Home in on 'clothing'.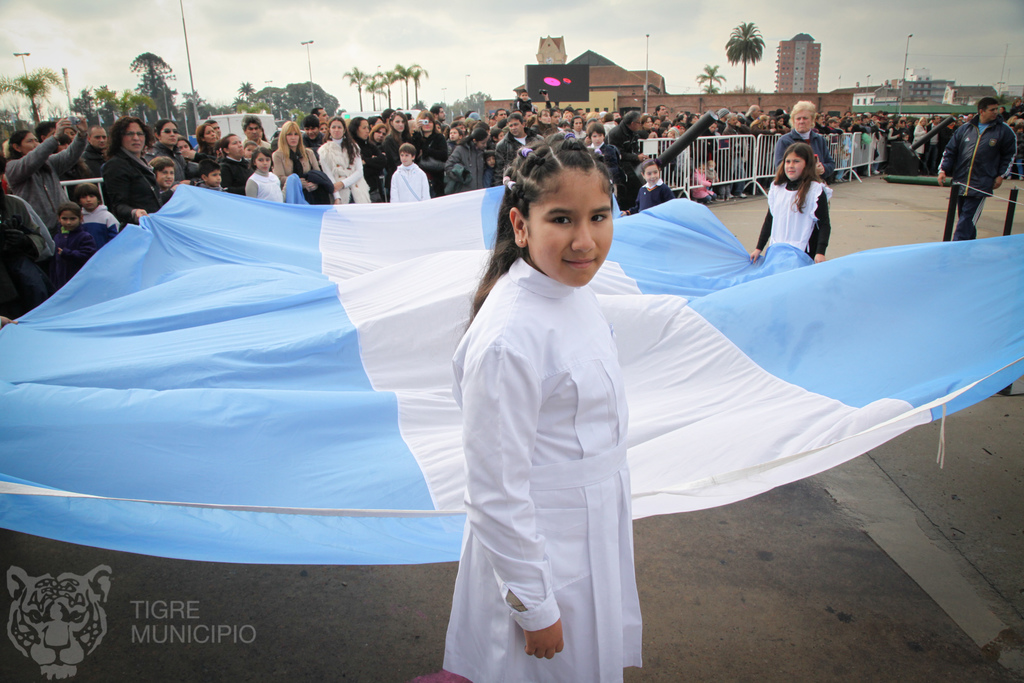
Homed in at (x1=935, y1=114, x2=1022, y2=240).
